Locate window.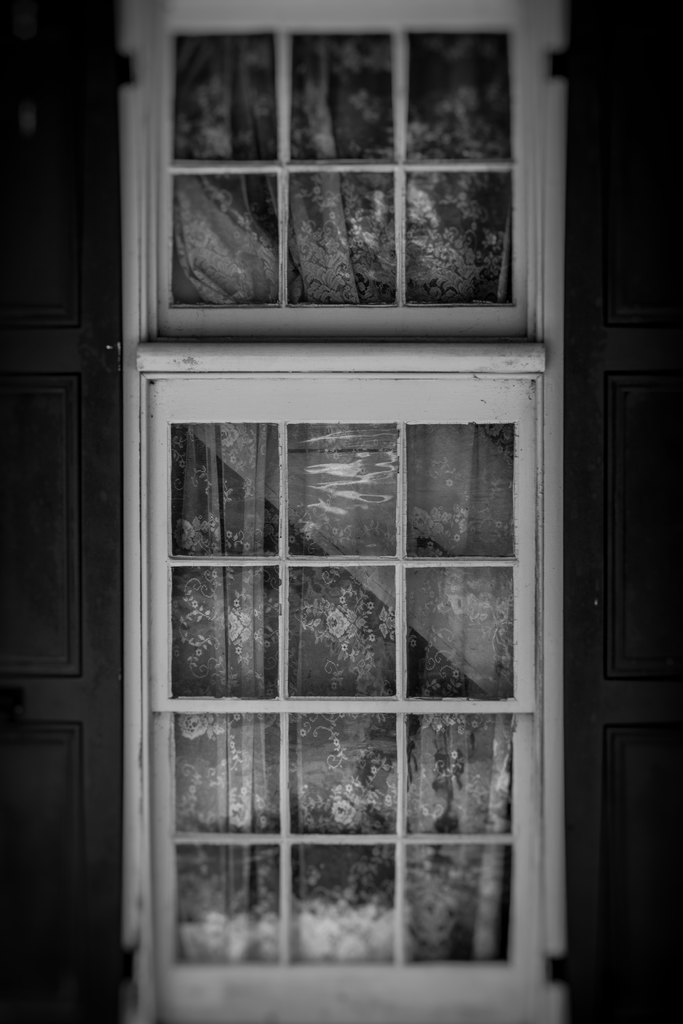
Bounding box: left=110, top=0, right=575, bottom=1023.
